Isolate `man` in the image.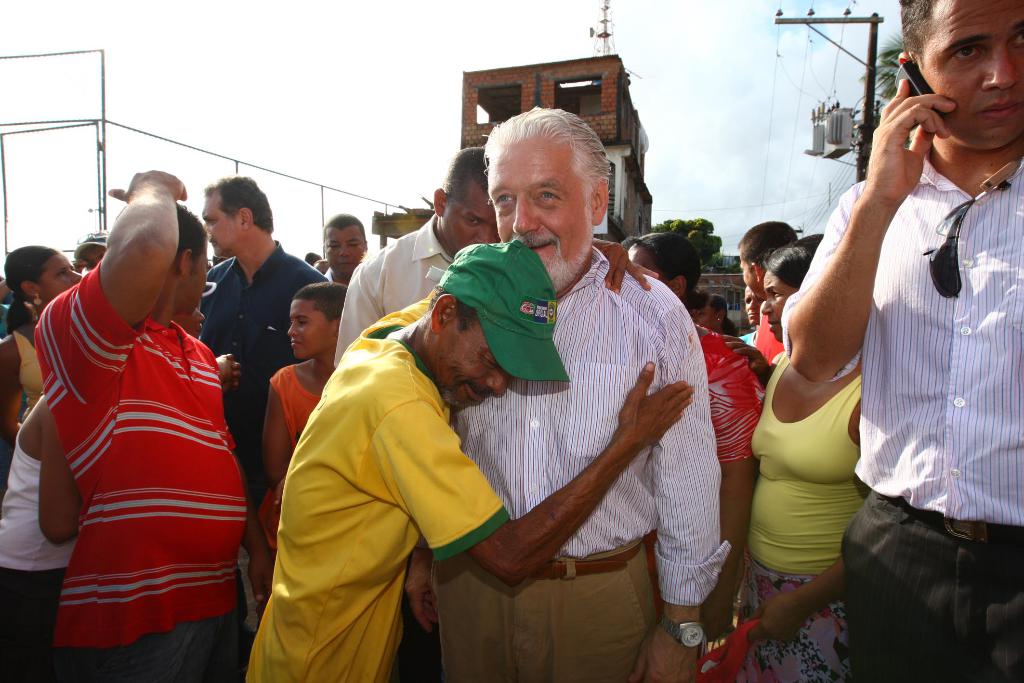
Isolated region: bbox=[406, 108, 740, 682].
